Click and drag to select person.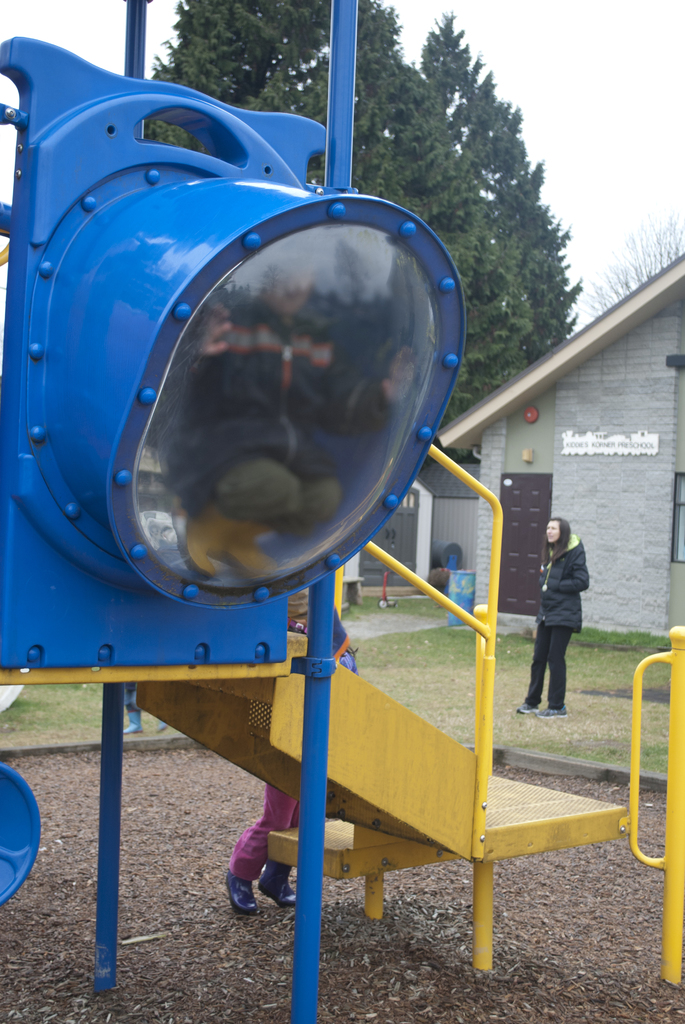
Selection: locate(151, 225, 419, 576).
